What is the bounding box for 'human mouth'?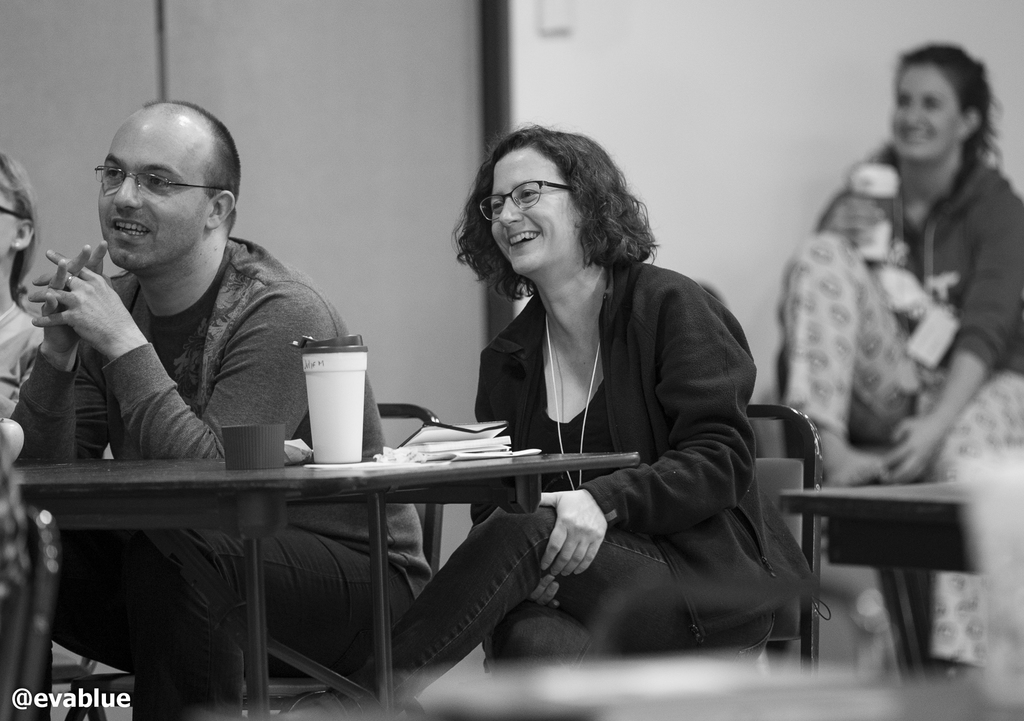
BBox(503, 226, 542, 248).
